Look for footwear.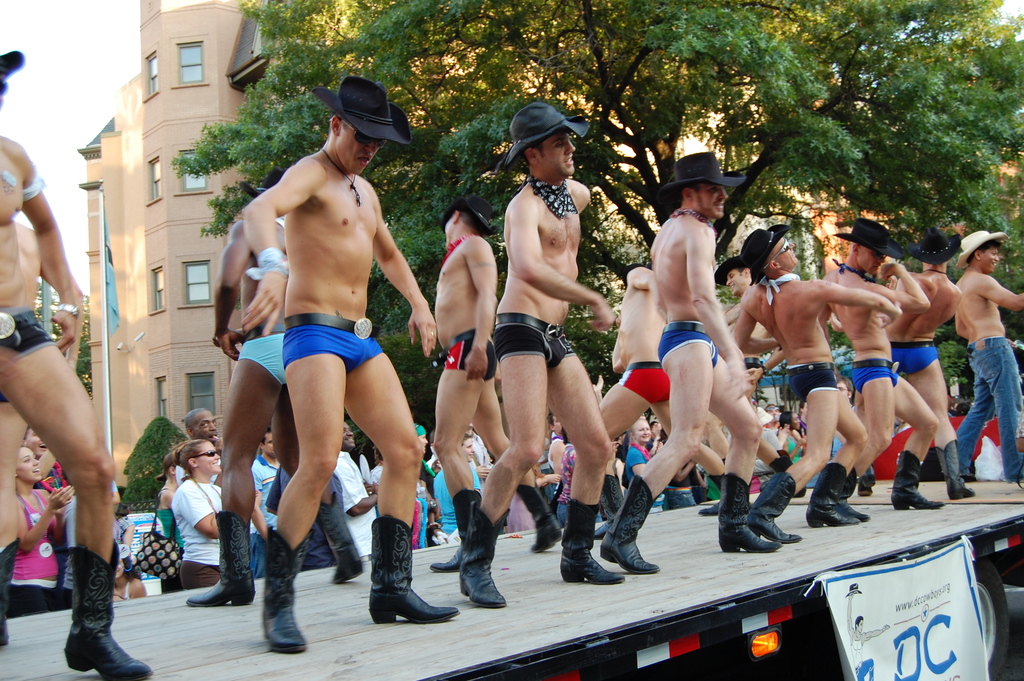
Found: 65/540/154/680.
